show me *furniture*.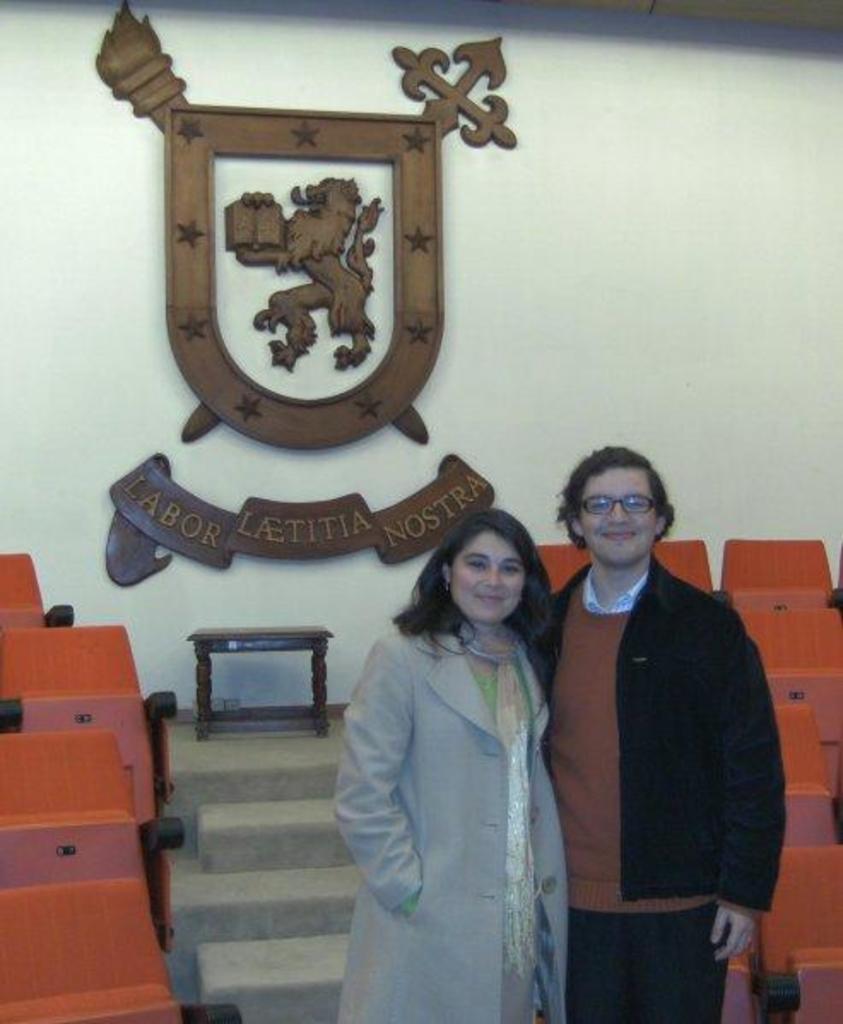
*furniture* is here: 188,626,339,745.
